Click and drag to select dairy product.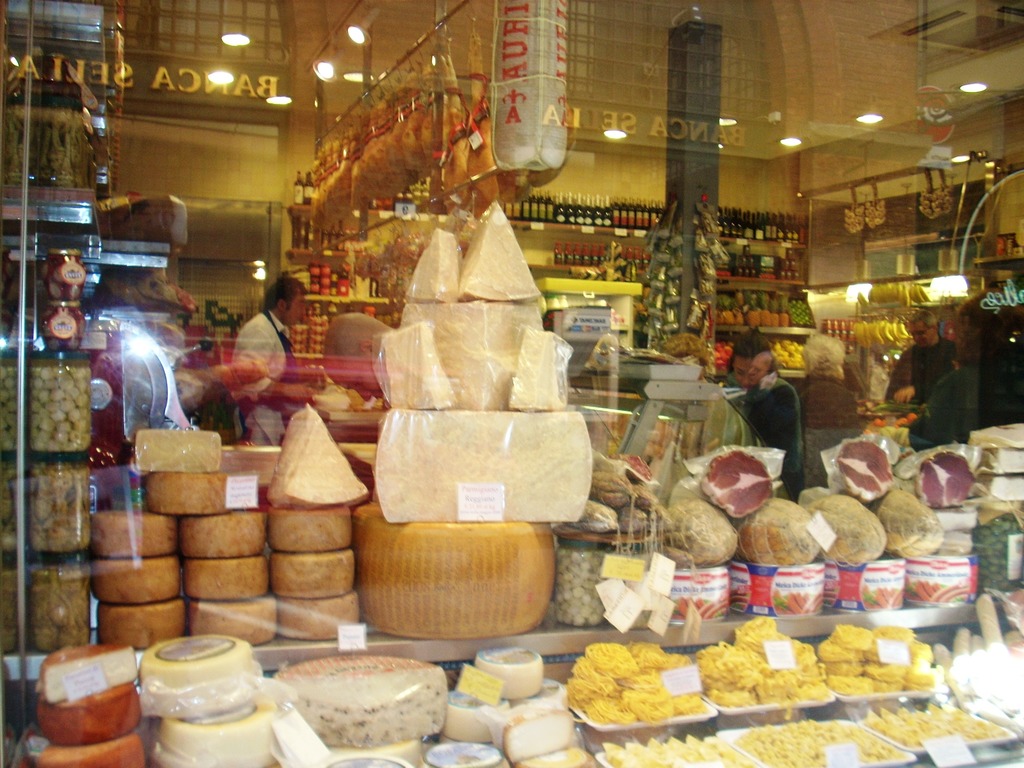
Selection: {"x1": 743, "y1": 714, "x2": 825, "y2": 767}.
